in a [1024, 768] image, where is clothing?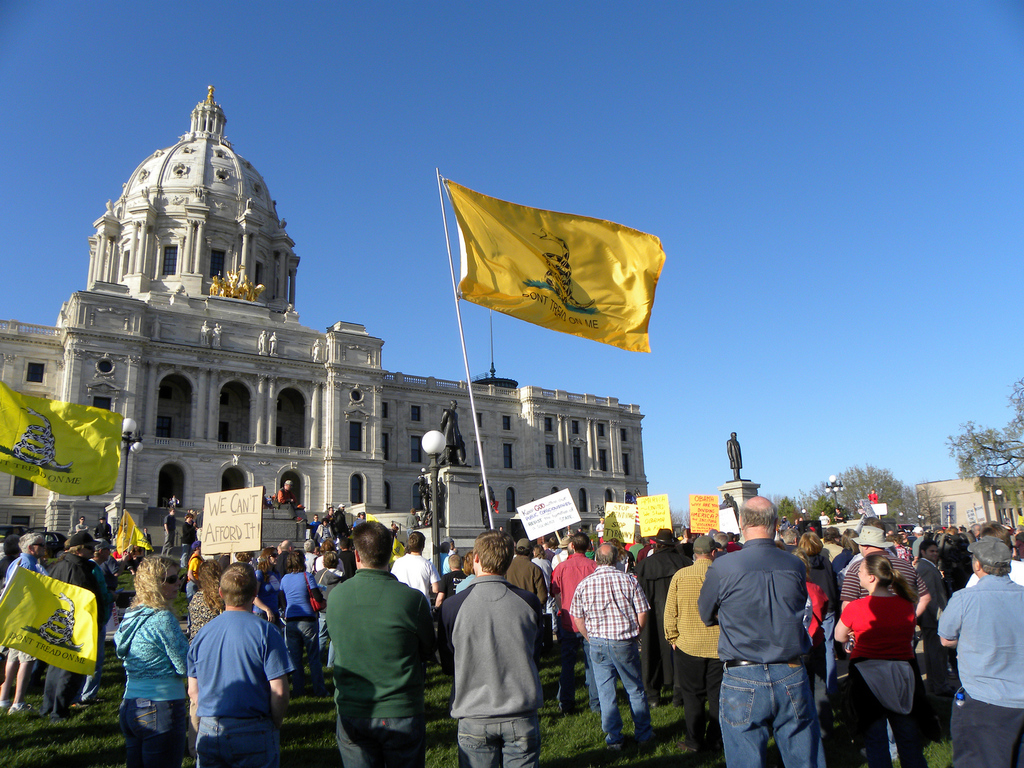
locate(840, 542, 926, 606).
